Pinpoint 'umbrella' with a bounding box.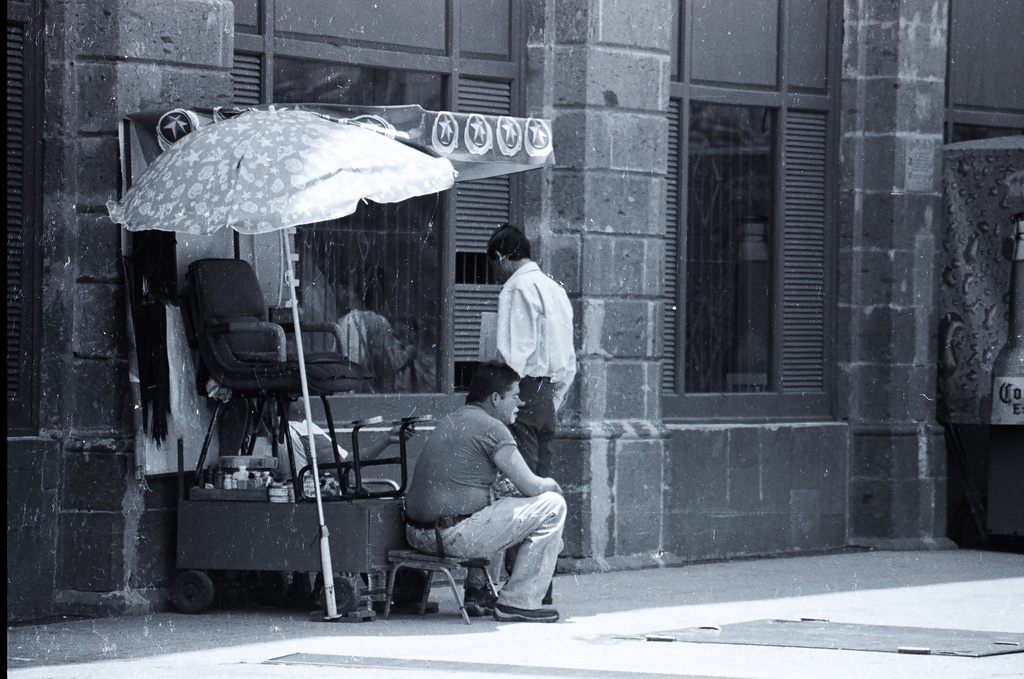
pyautogui.locateOnScreen(106, 103, 461, 621).
